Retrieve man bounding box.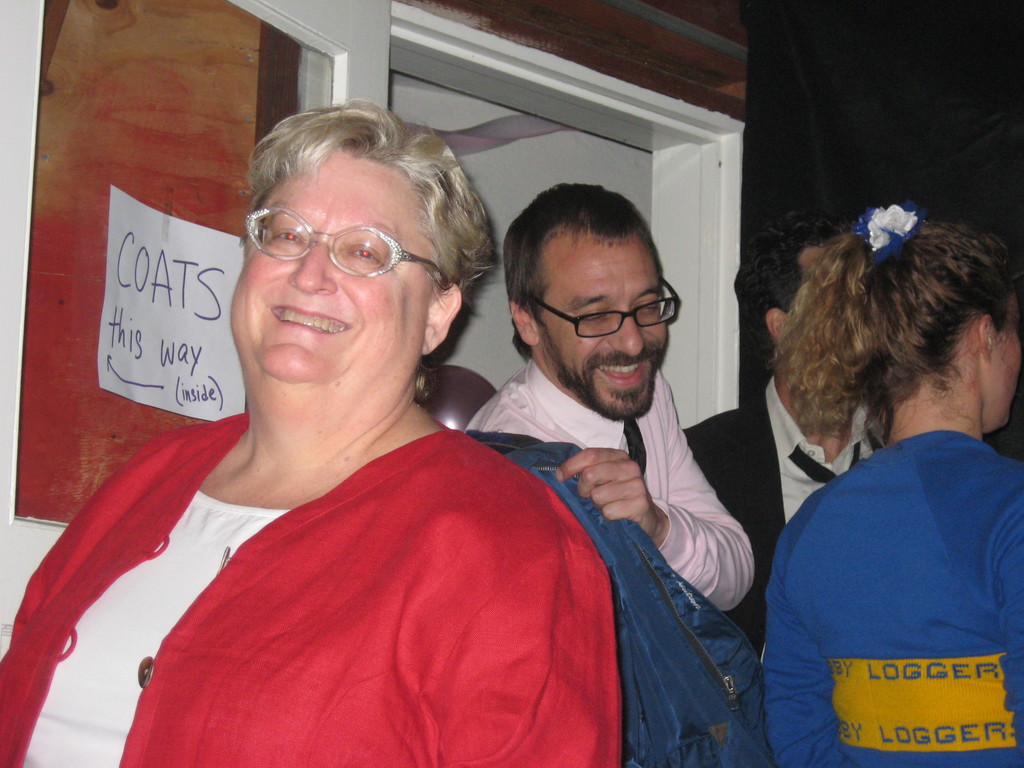
Bounding box: <box>429,195,794,706</box>.
